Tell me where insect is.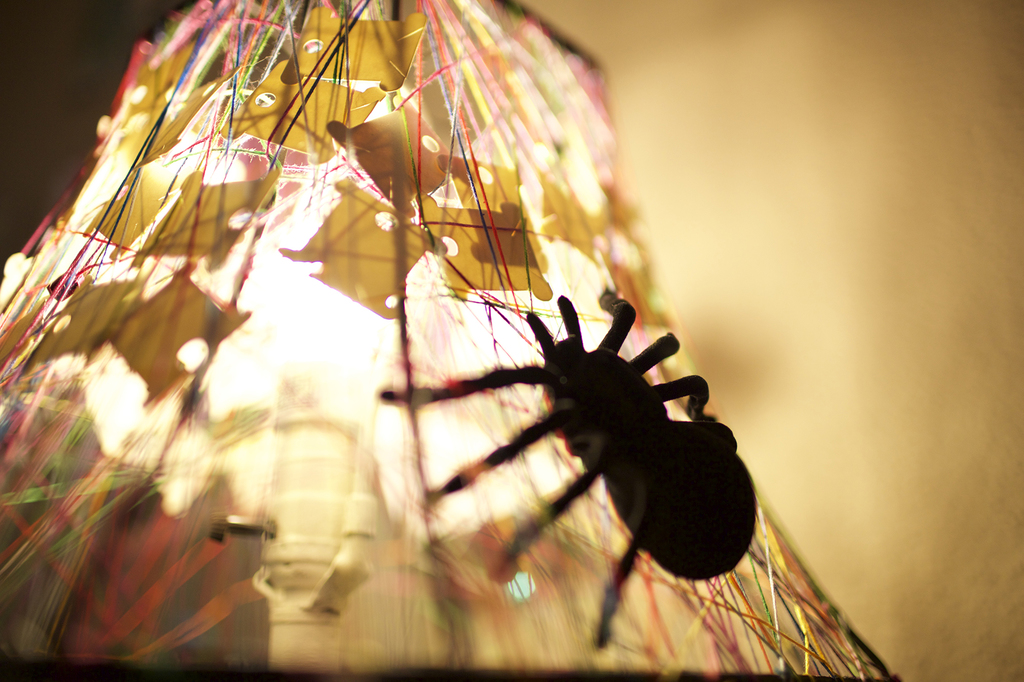
insect is at select_region(381, 287, 761, 644).
